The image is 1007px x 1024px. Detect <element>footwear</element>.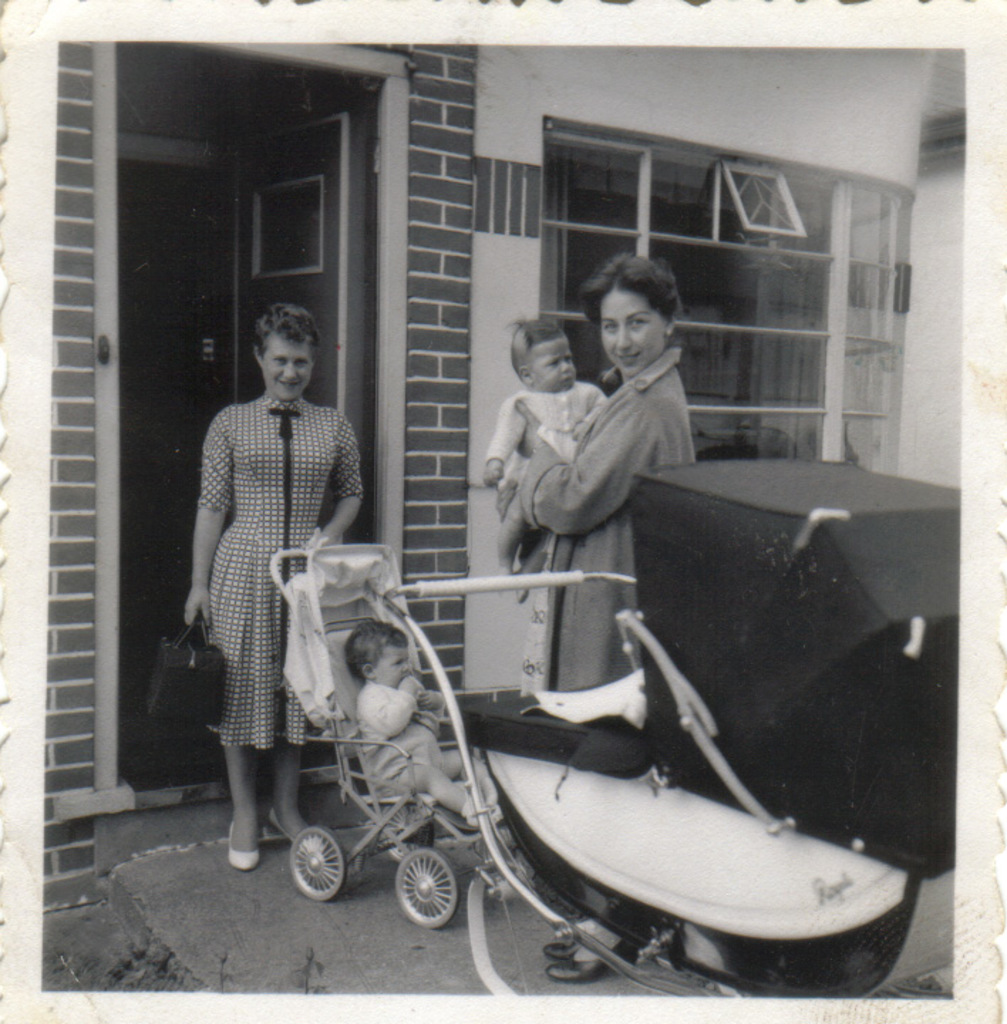
Detection: 543, 927, 583, 959.
